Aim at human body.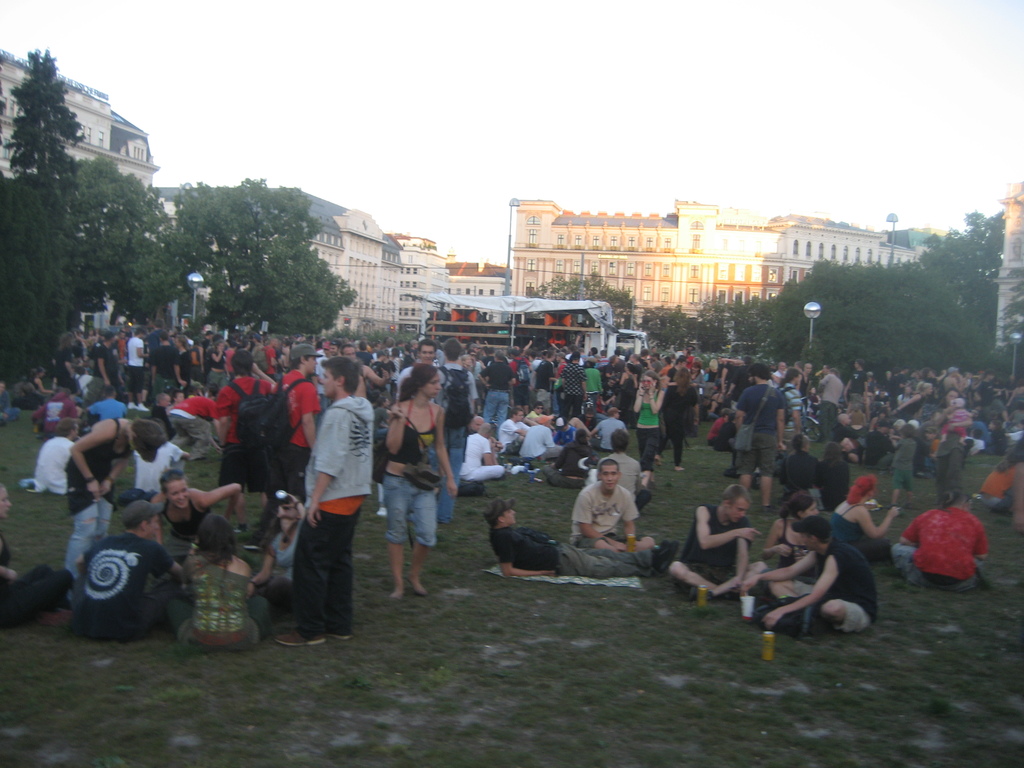
Aimed at locate(560, 350, 582, 413).
